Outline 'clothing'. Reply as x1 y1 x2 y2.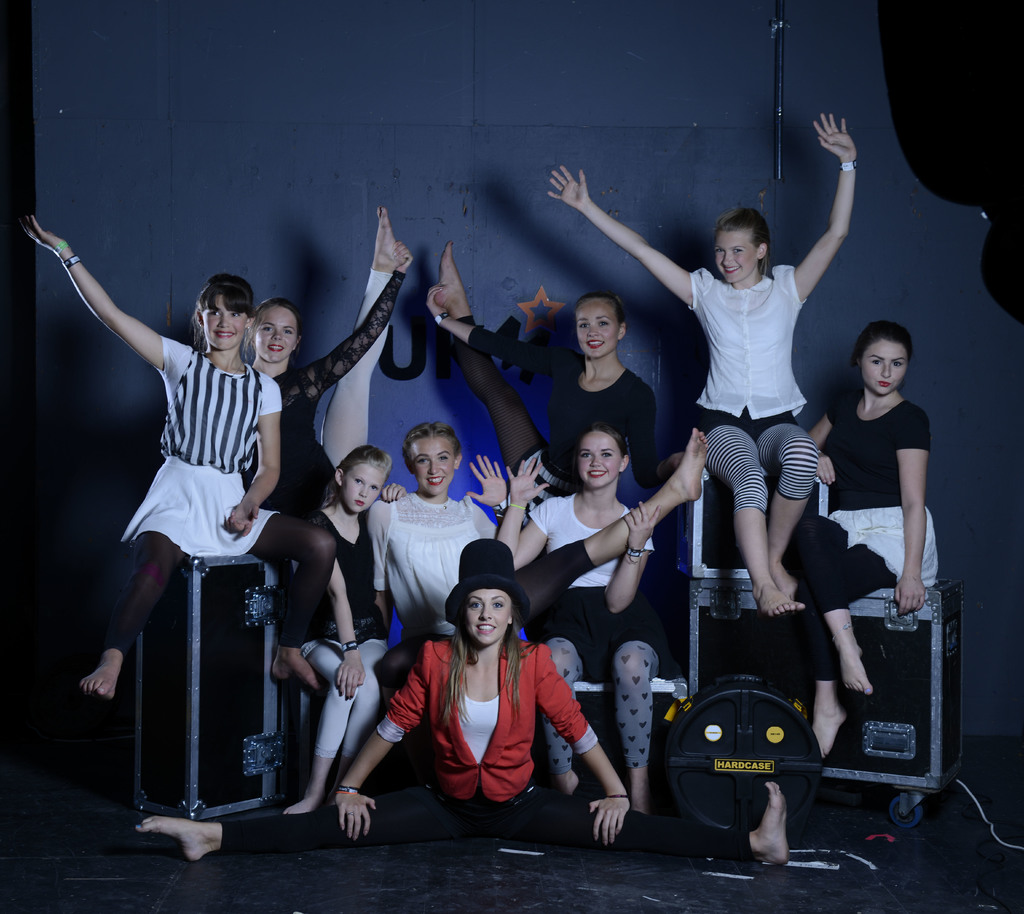
239 264 405 532.
